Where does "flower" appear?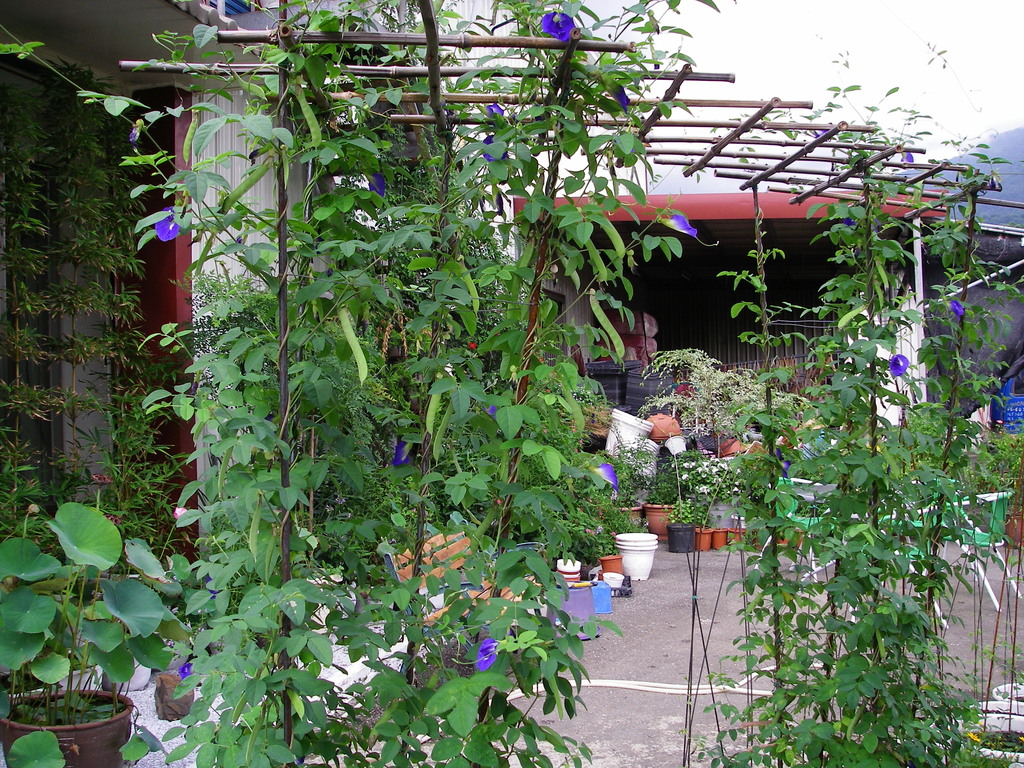
Appears at 482:129:513:164.
